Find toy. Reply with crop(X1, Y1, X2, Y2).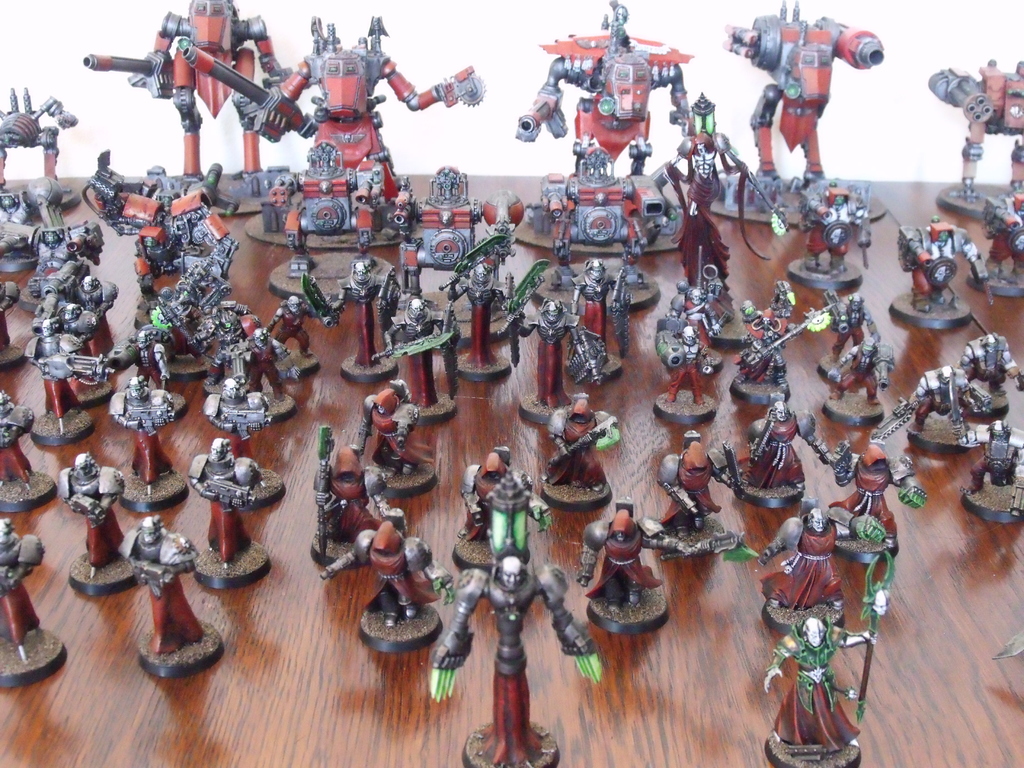
crop(111, 326, 173, 386).
